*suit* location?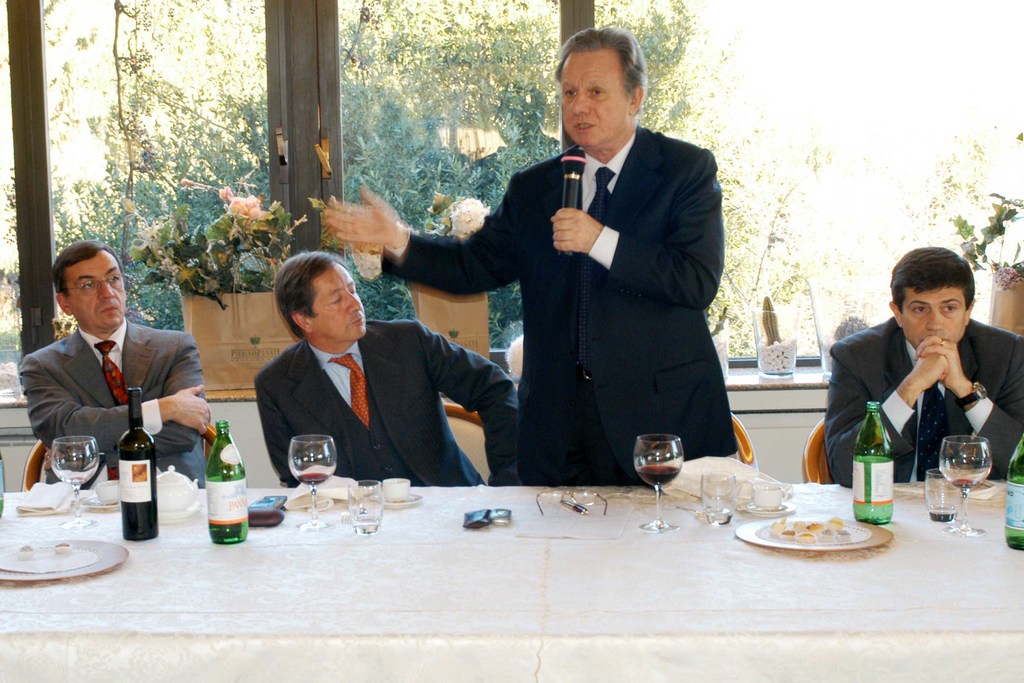
<region>256, 317, 520, 486</region>
